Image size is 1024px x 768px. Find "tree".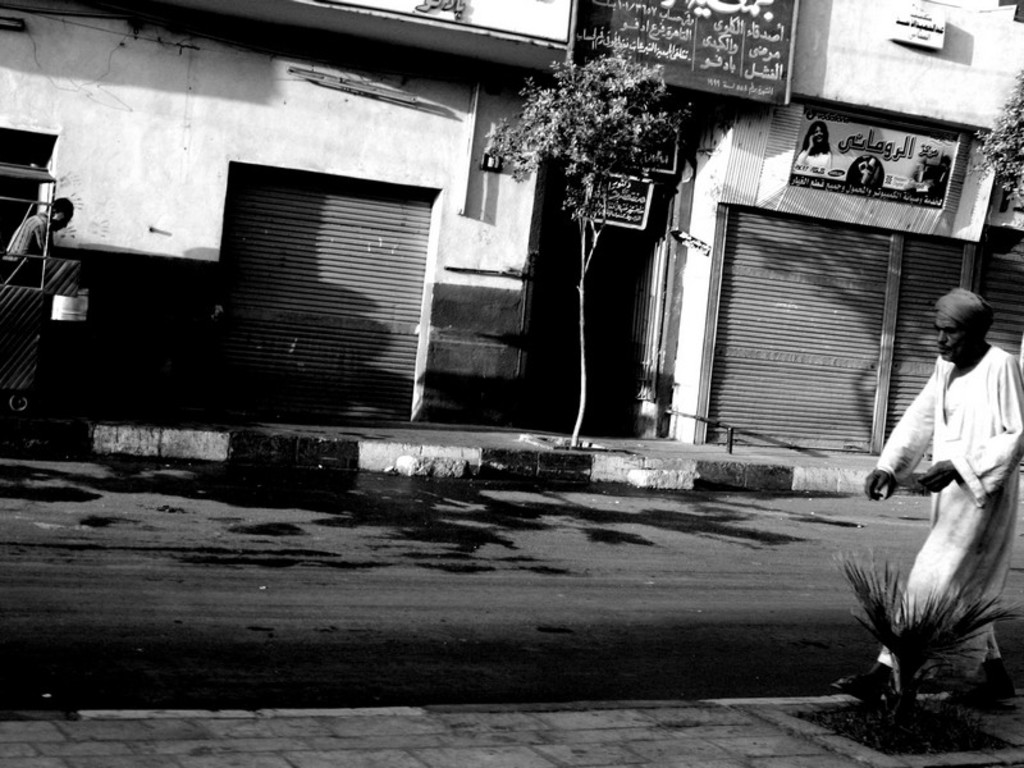
(972, 64, 1023, 229).
